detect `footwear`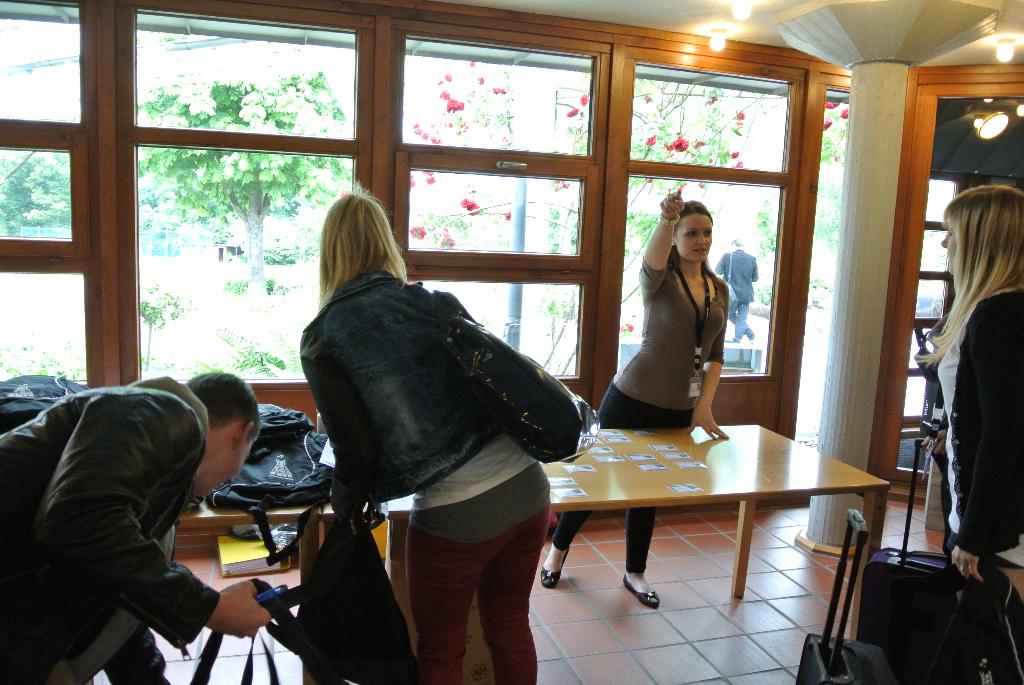
538,552,570,588
